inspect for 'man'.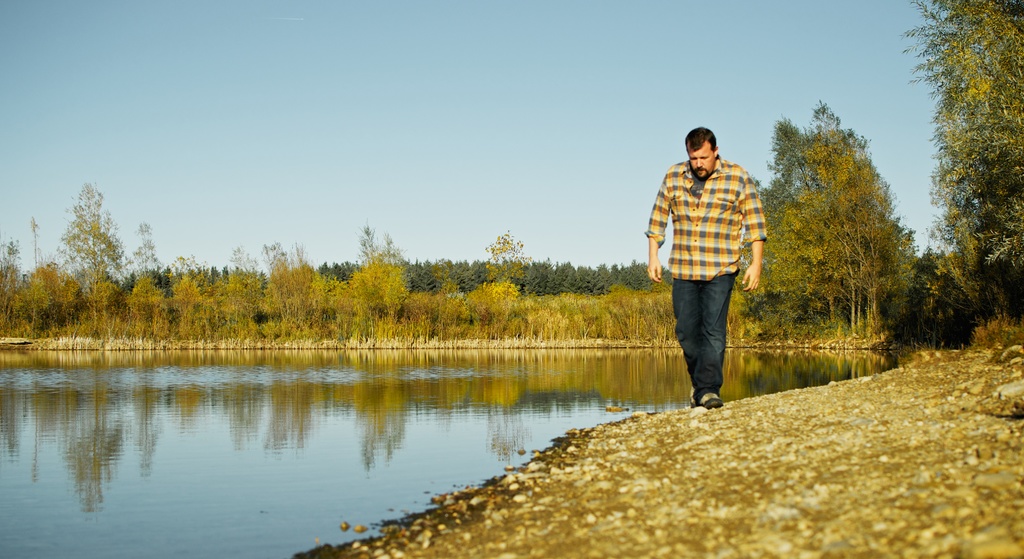
Inspection: pyautogui.locateOnScreen(644, 121, 768, 417).
